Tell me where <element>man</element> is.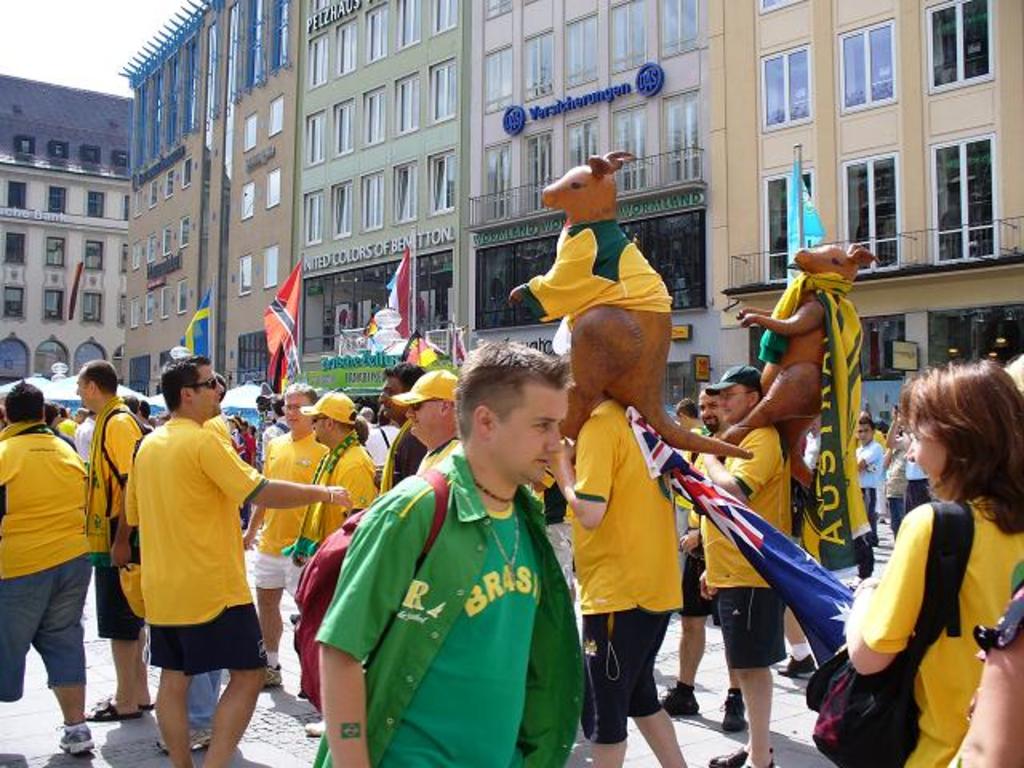
<element>man</element> is at pyautogui.locateOnScreen(282, 384, 389, 739).
